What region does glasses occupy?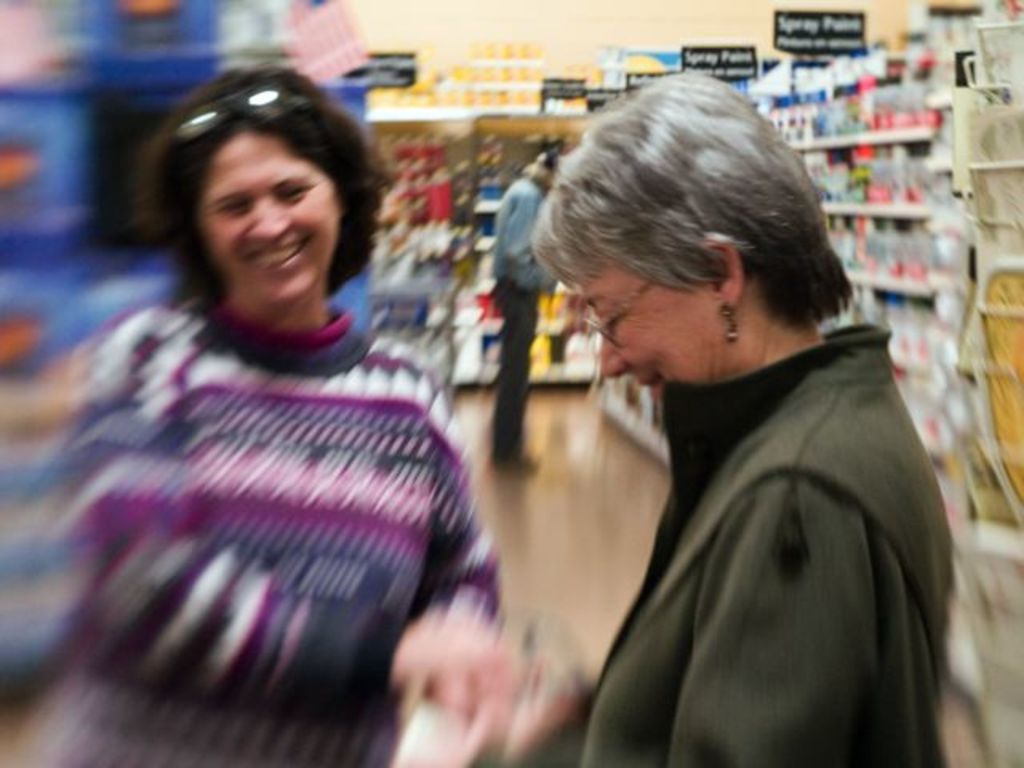
rect(579, 277, 658, 347).
